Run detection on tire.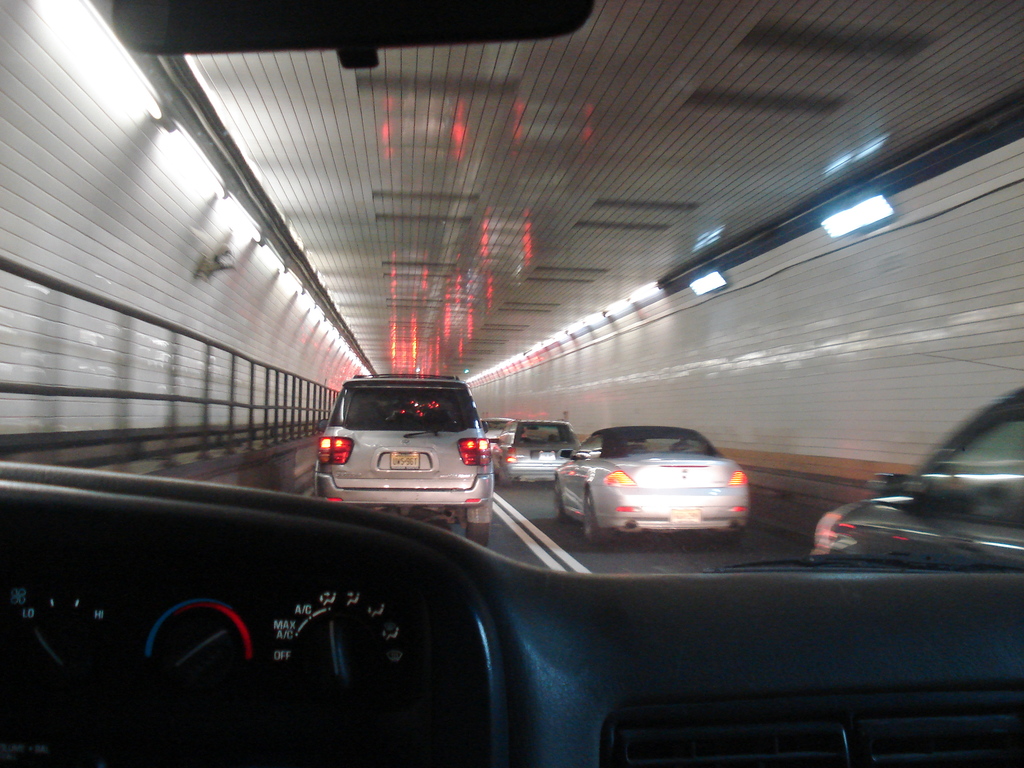
Result: pyautogui.locateOnScreen(583, 497, 609, 545).
